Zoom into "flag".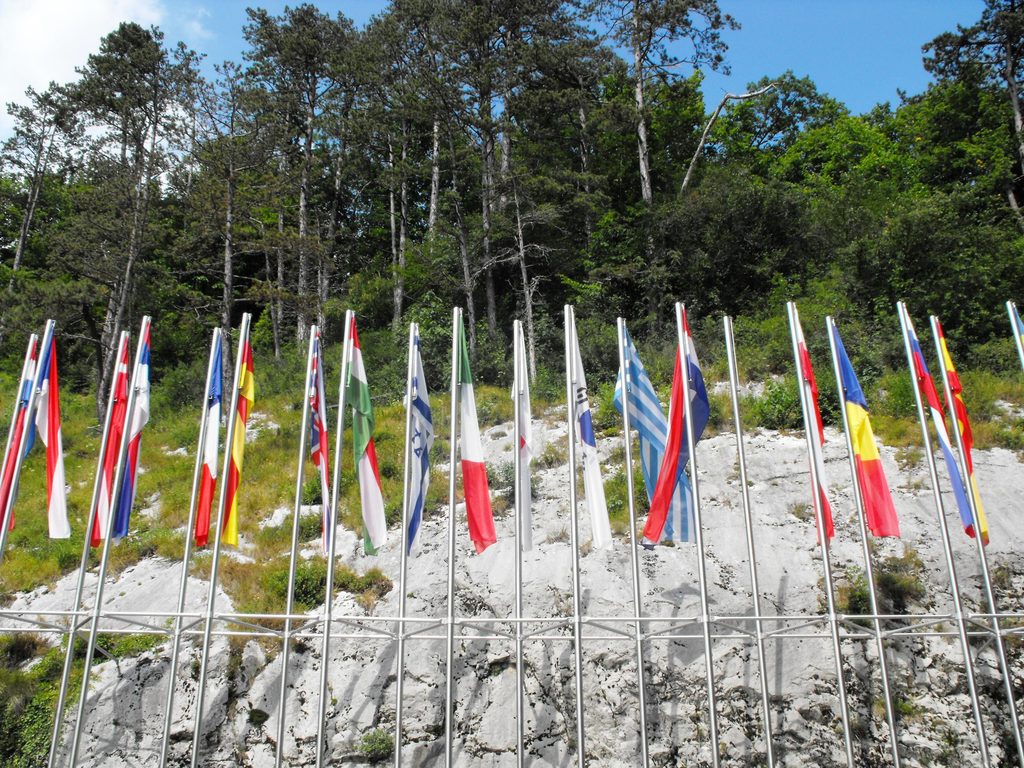
Zoom target: box=[897, 306, 976, 540].
